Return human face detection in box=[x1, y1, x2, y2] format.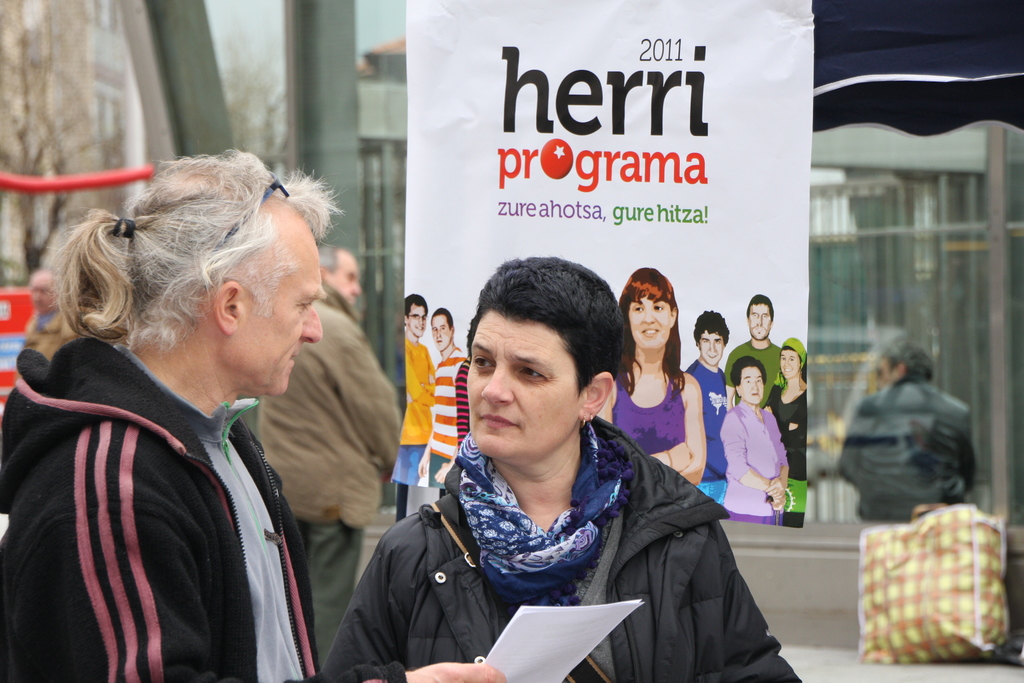
box=[628, 292, 671, 349].
